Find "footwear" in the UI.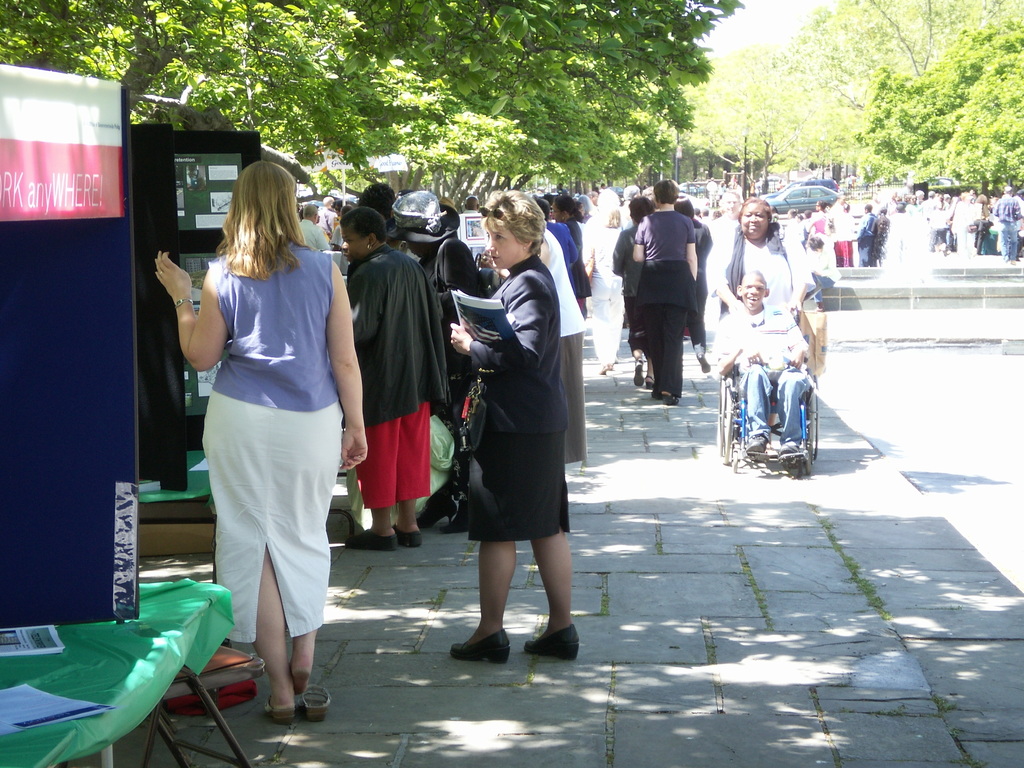
UI element at region(632, 358, 641, 390).
